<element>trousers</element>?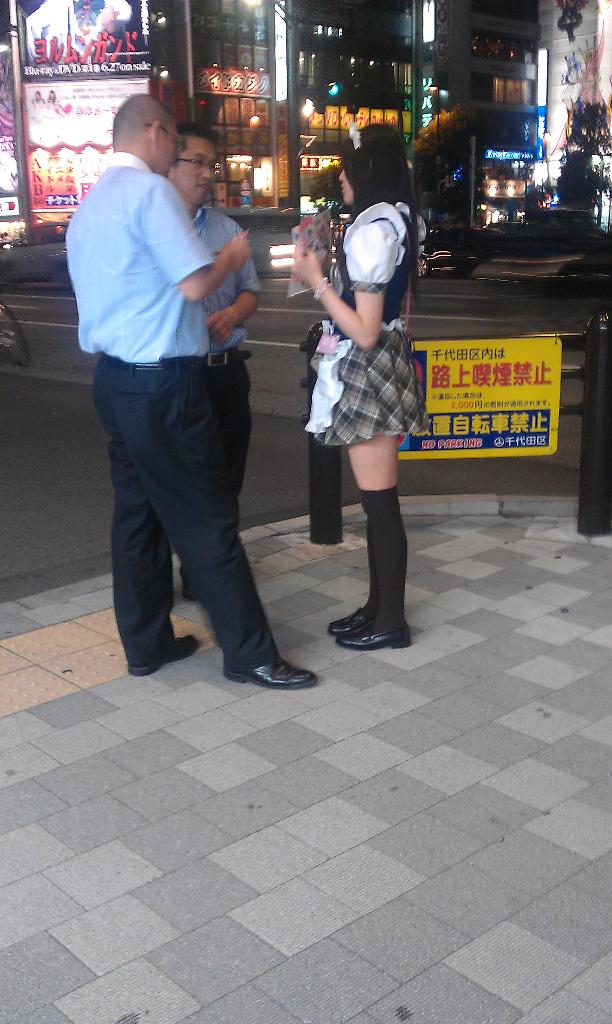
select_region(167, 353, 254, 605)
